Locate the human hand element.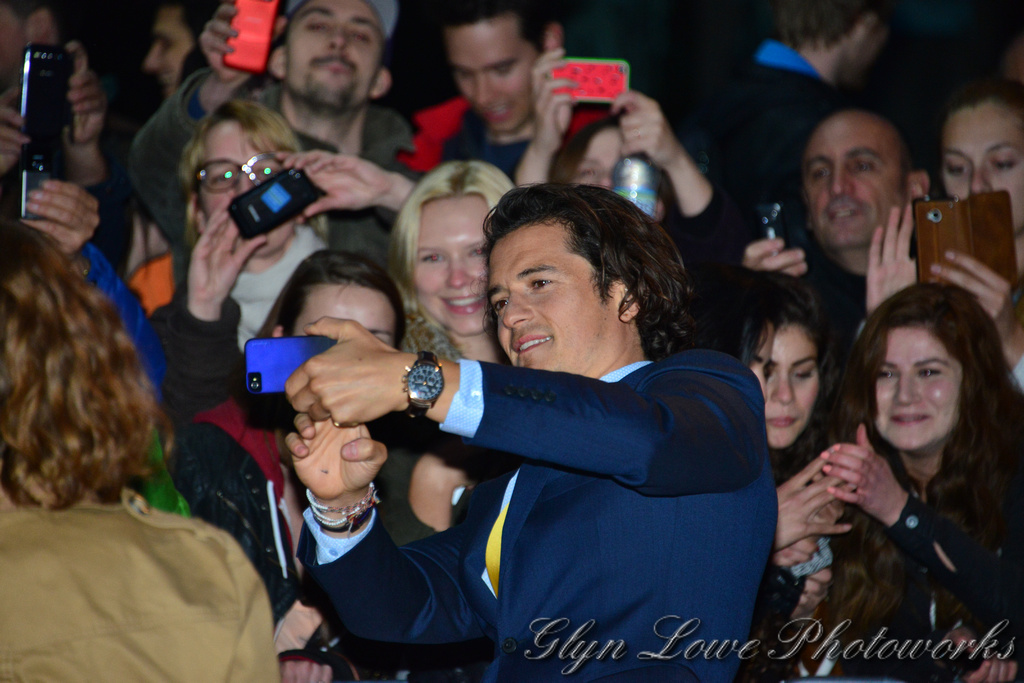
Element bbox: x1=820, y1=424, x2=909, y2=517.
